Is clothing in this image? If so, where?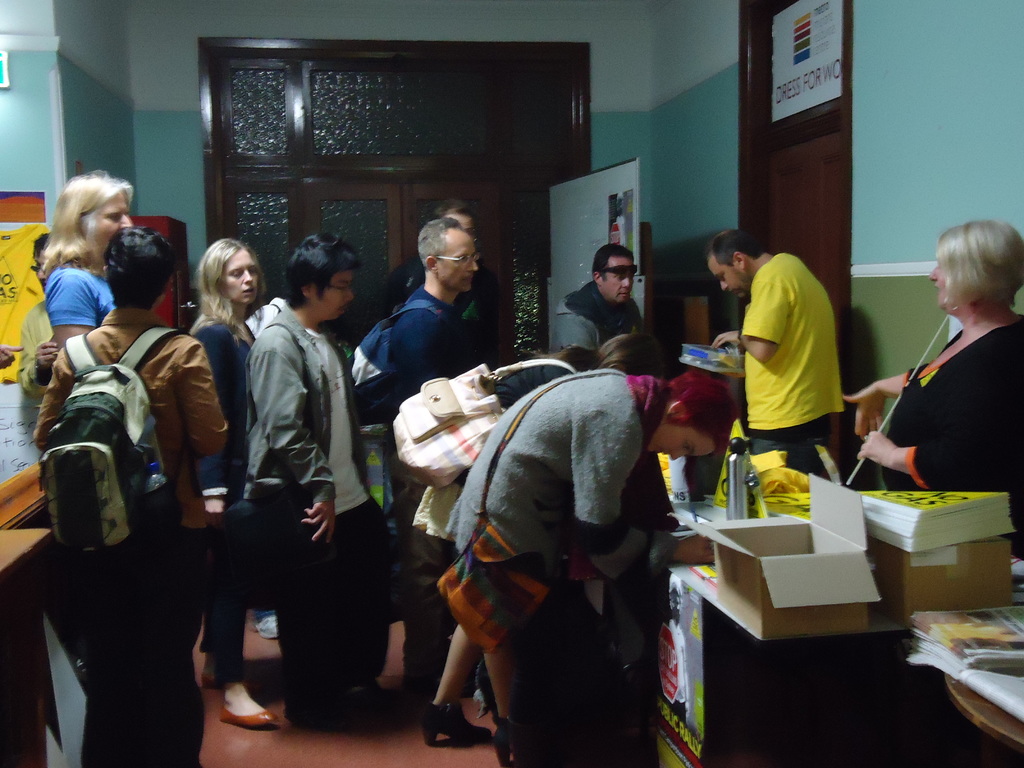
Yes, at x1=241 y1=316 x2=392 y2=691.
